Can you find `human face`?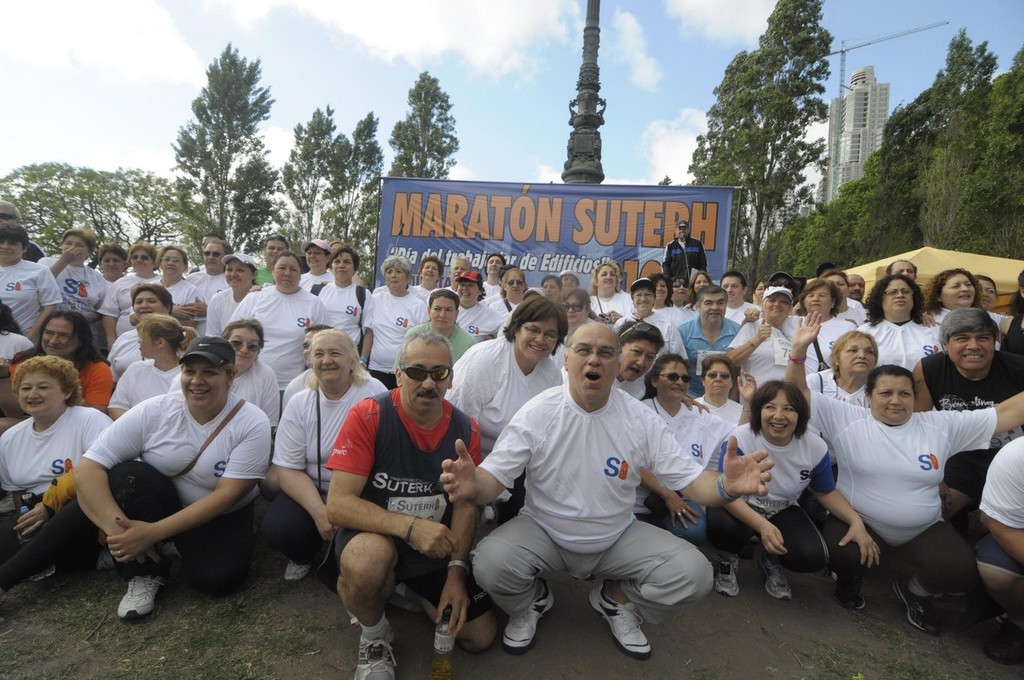
Yes, bounding box: 265, 240, 288, 265.
